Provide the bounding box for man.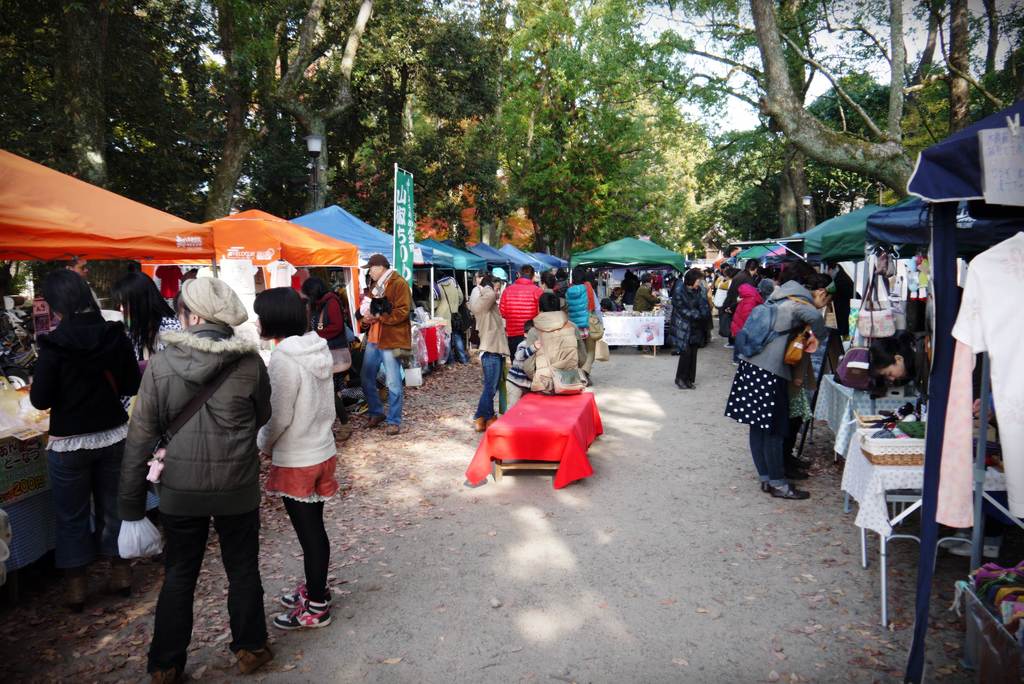
box=[497, 263, 541, 364].
